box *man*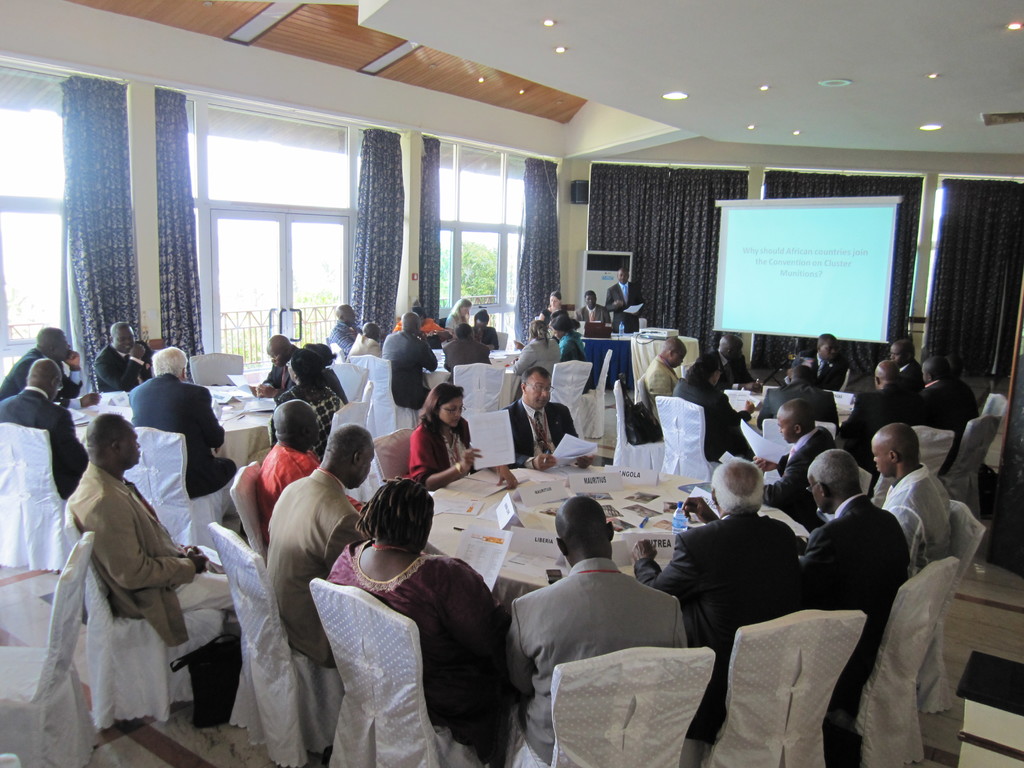
[440,323,496,374]
